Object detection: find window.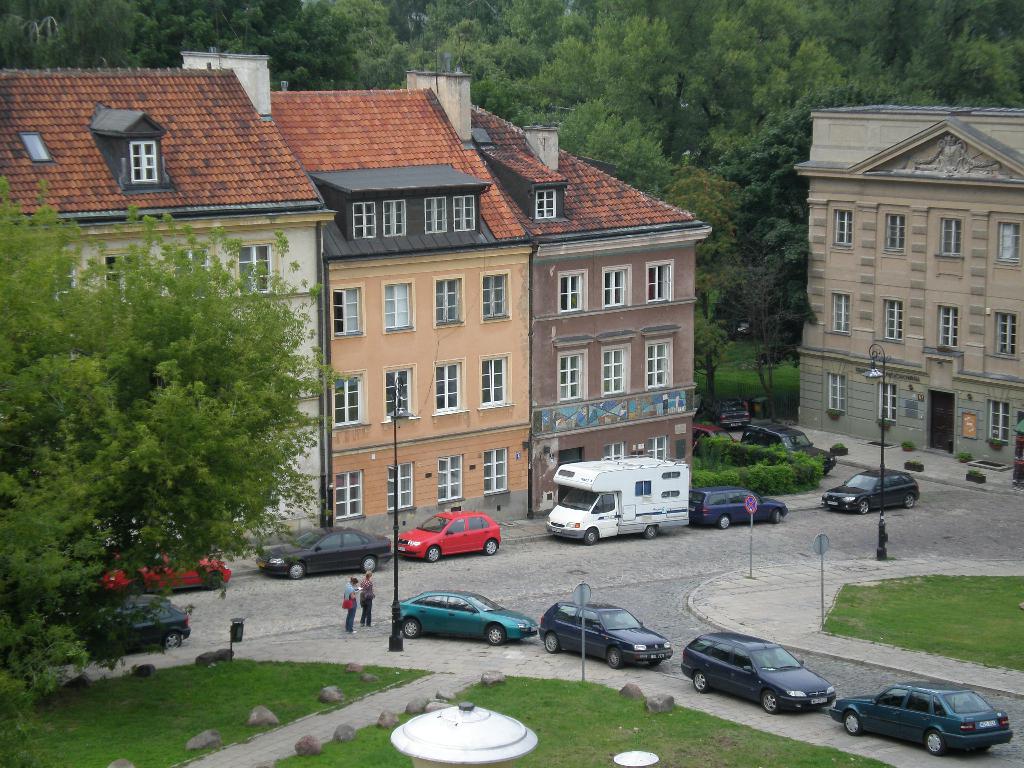
crop(477, 352, 515, 408).
